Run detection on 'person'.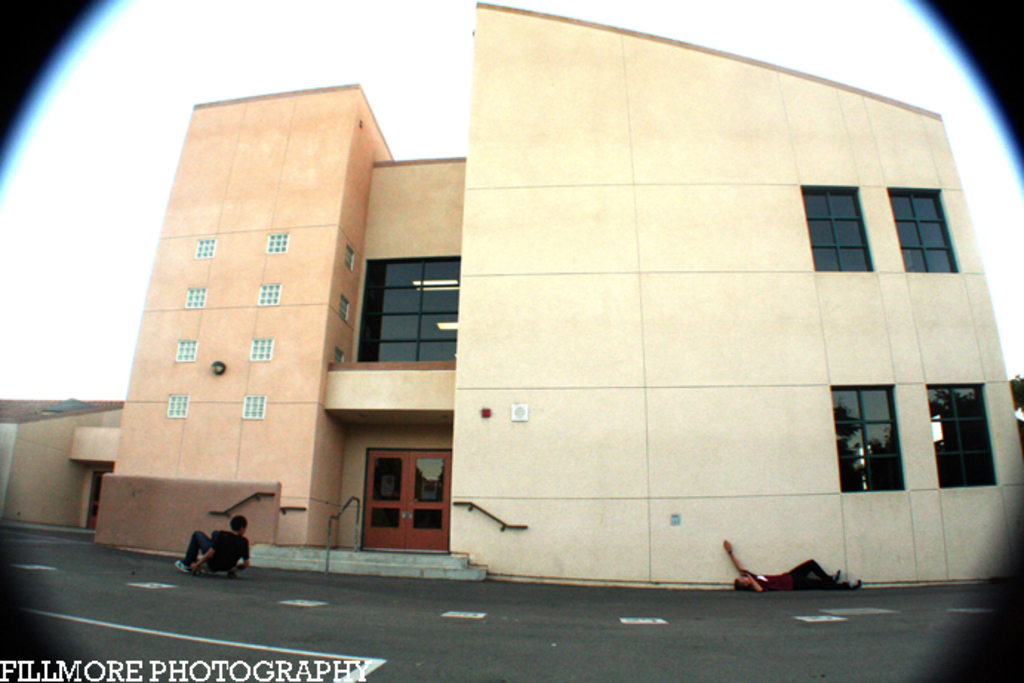
Result: {"left": 722, "top": 538, "right": 867, "bottom": 593}.
